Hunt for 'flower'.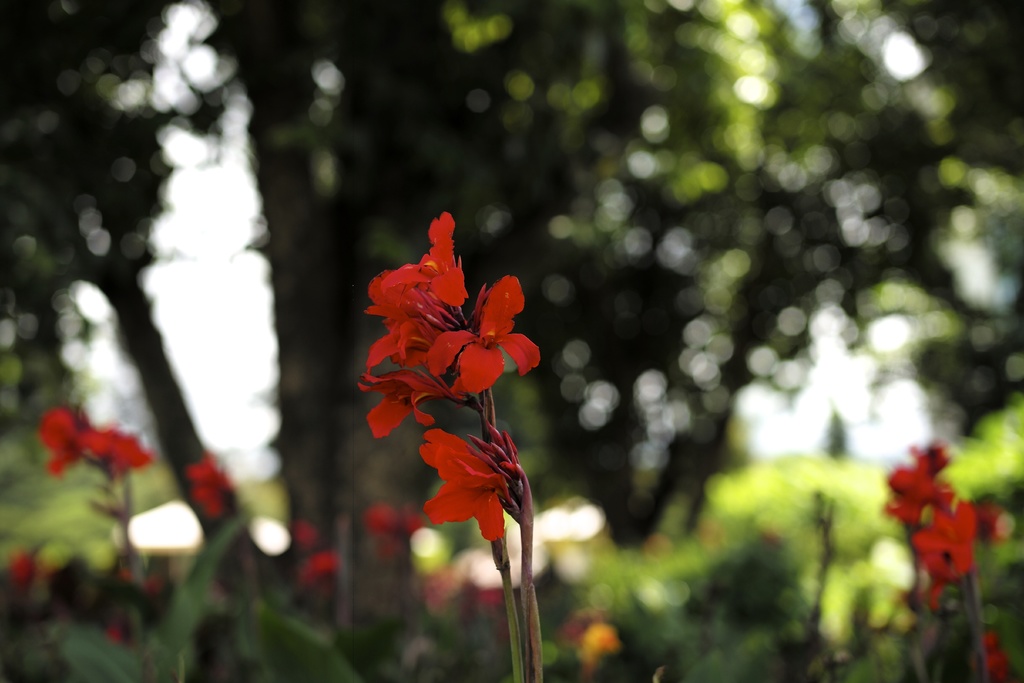
Hunted down at select_region(294, 516, 318, 554).
